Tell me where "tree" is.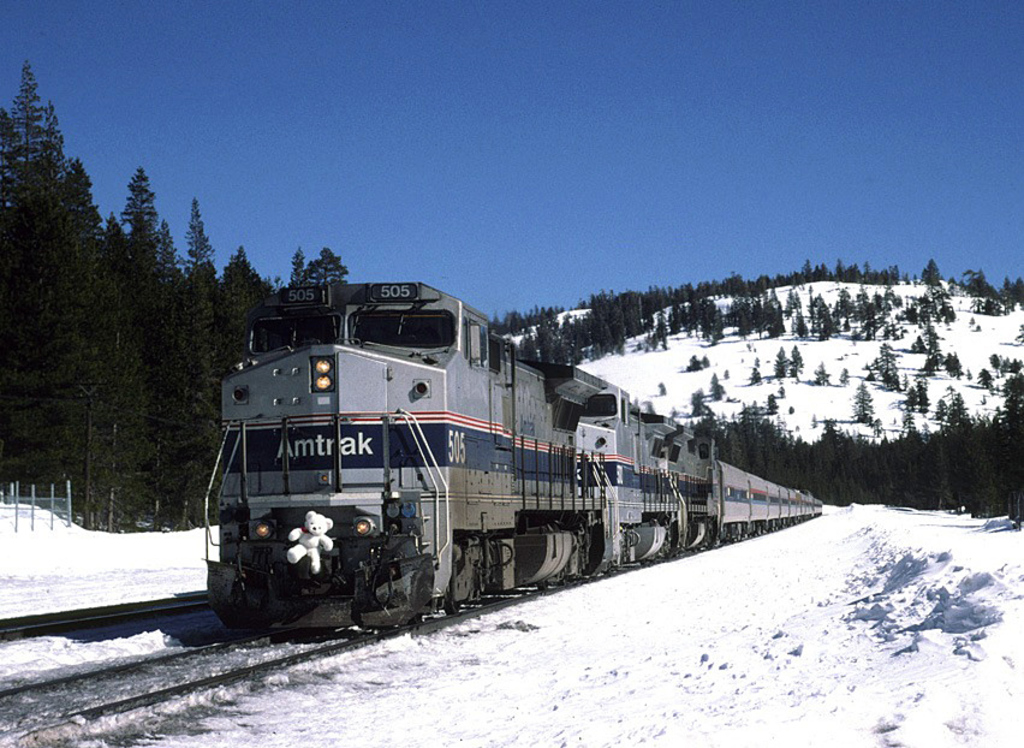
"tree" is at rect(0, 127, 34, 492).
